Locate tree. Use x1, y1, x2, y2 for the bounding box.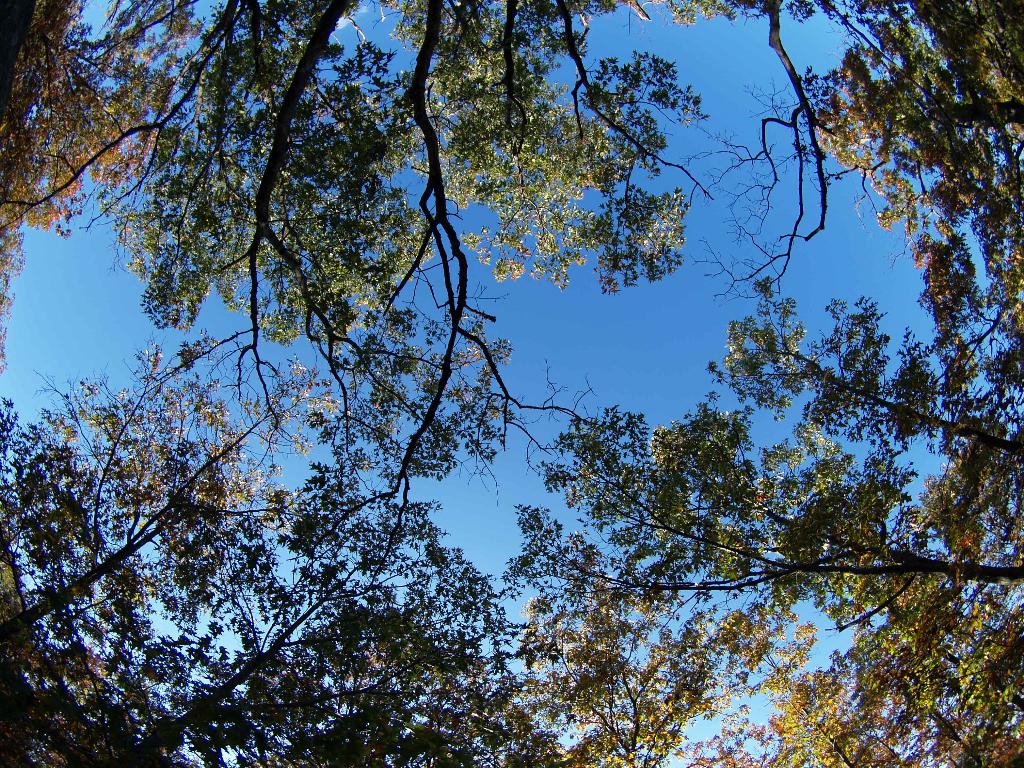
367, 0, 689, 570.
